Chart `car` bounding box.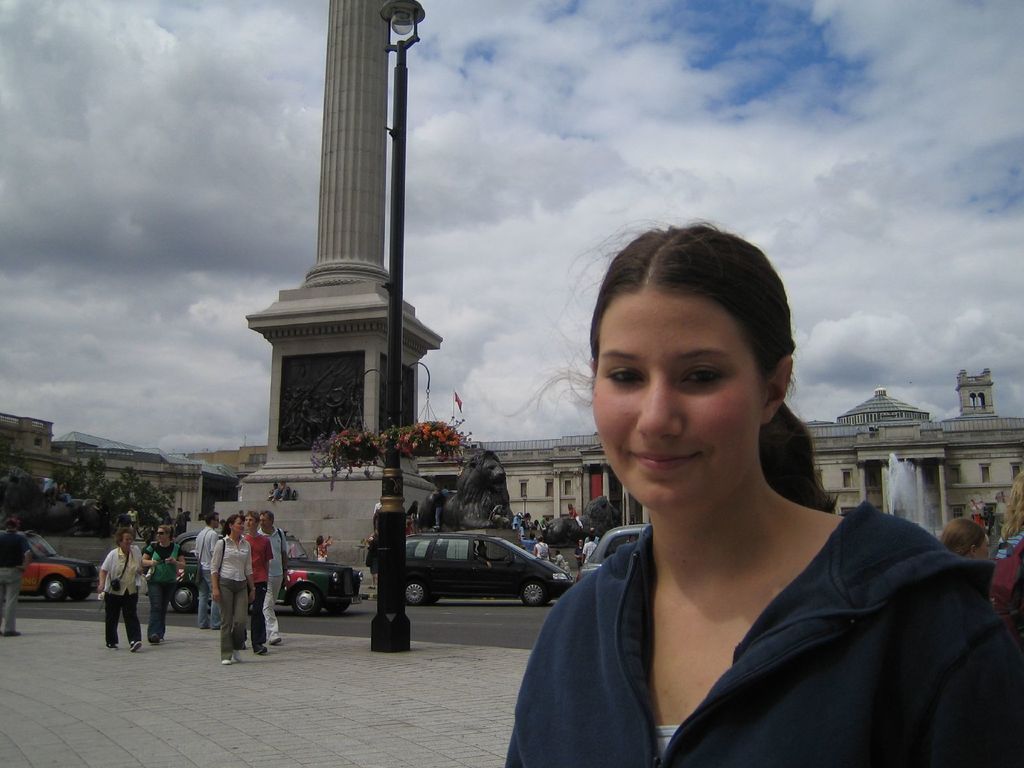
Charted: bbox=[399, 520, 566, 602].
